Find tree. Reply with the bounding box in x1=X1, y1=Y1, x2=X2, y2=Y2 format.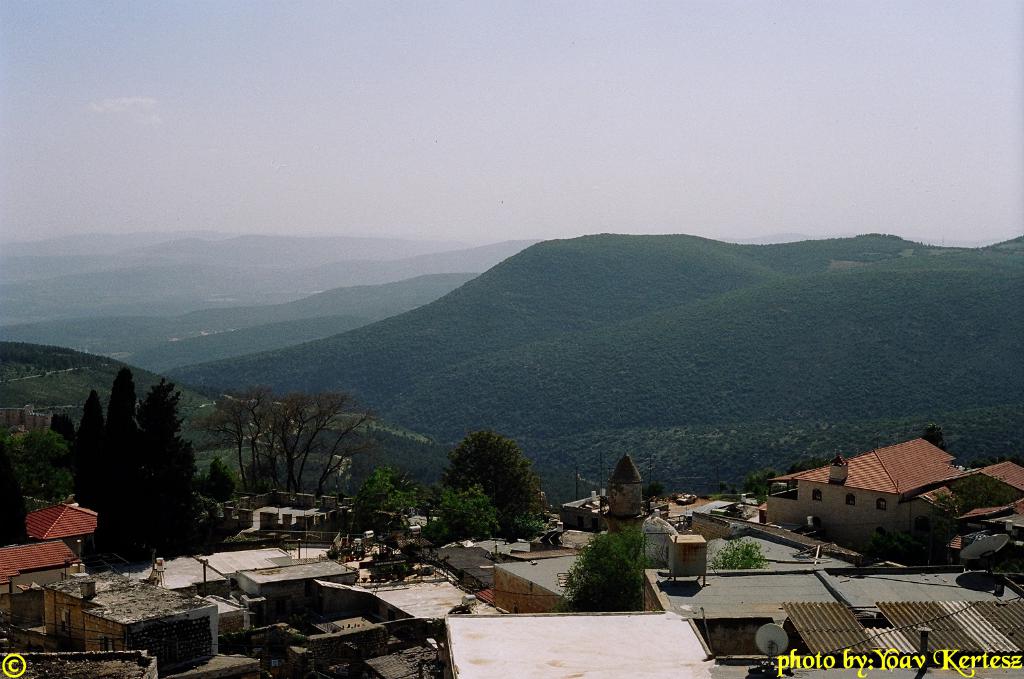
x1=431, y1=428, x2=546, y2=532.
